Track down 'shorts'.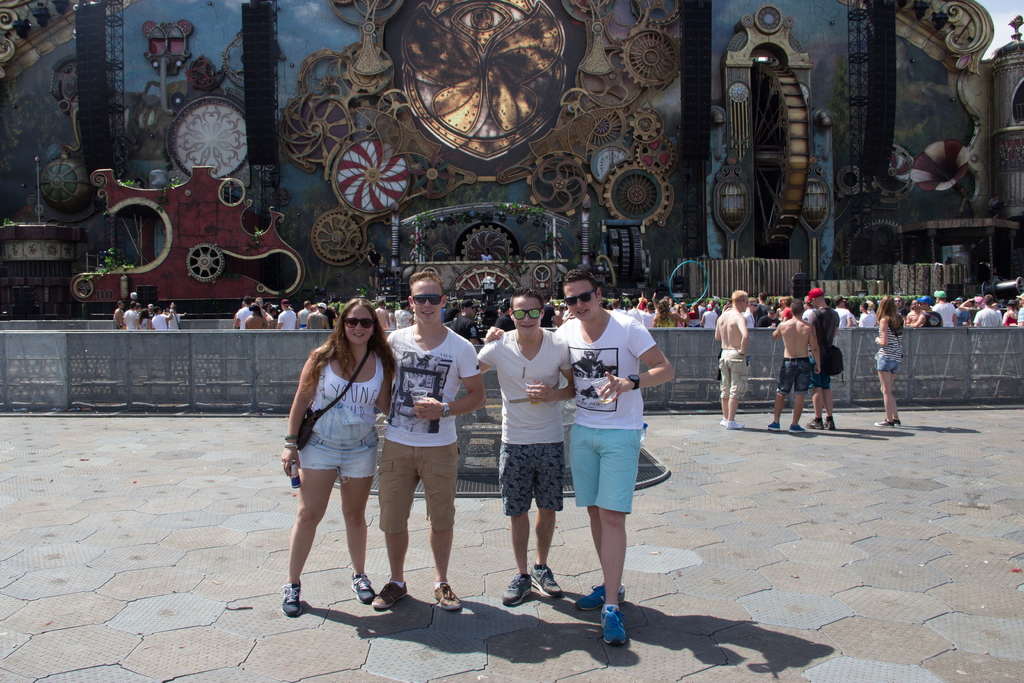
Tracked to rect(299, 426, 383, 484).
